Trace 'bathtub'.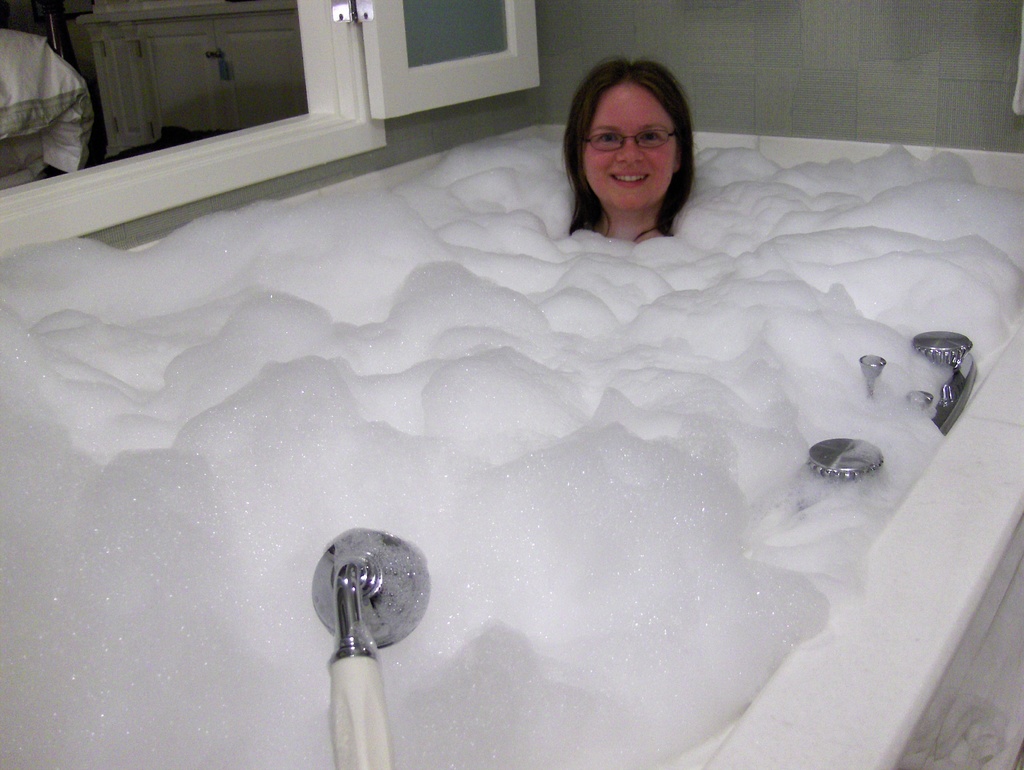
Traced to <region>0, 125, 1023, 769</region>.
